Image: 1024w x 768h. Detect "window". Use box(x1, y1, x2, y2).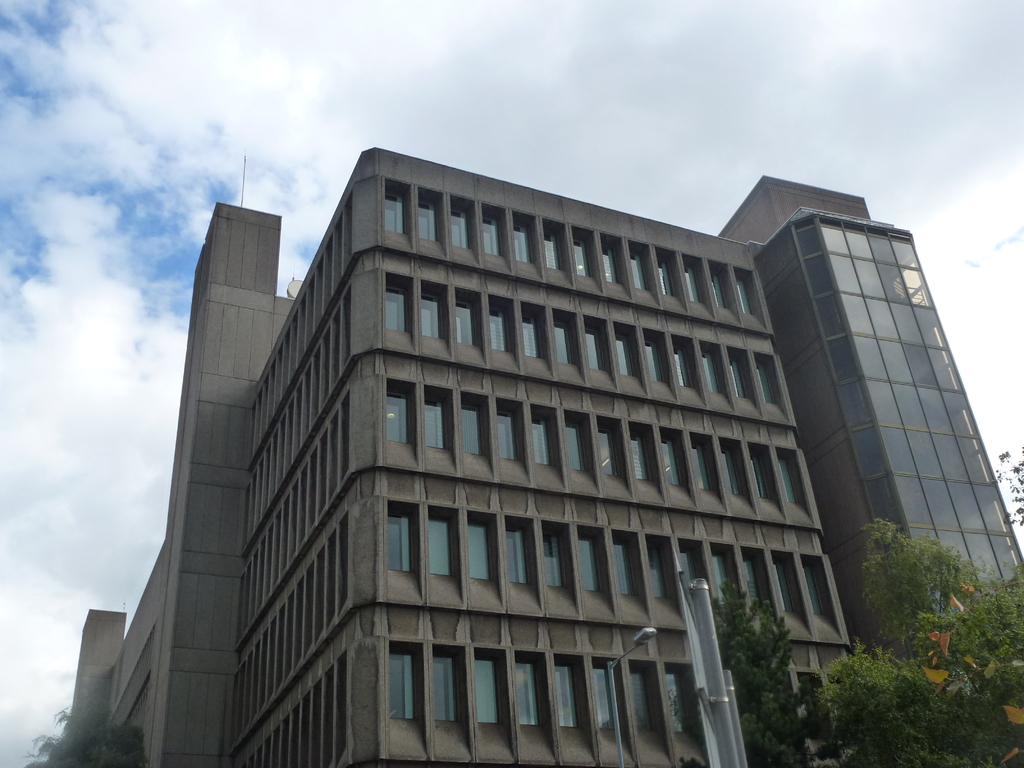
box(682, 548, 699, 588).
